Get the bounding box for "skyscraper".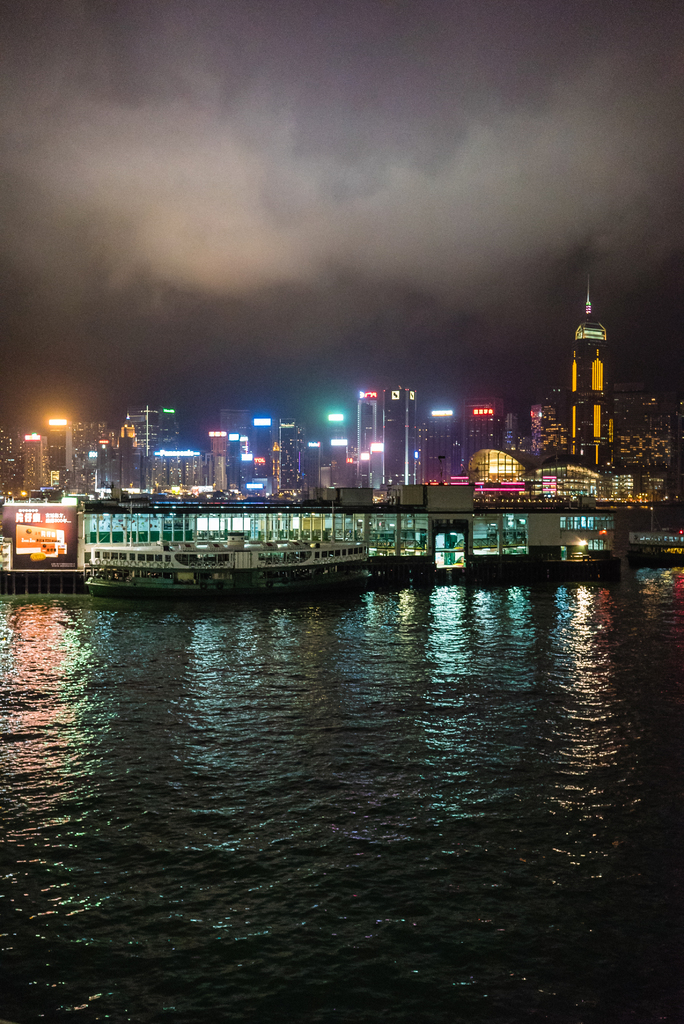
bbox(571, 273, 611, 468).
